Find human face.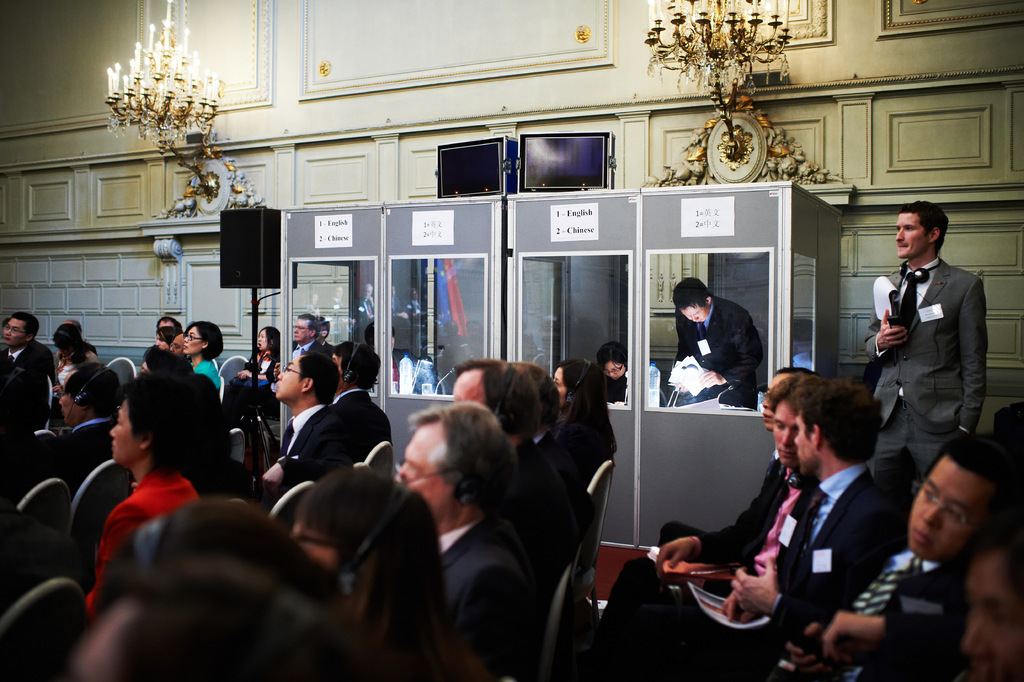
[910,456,993,553].
